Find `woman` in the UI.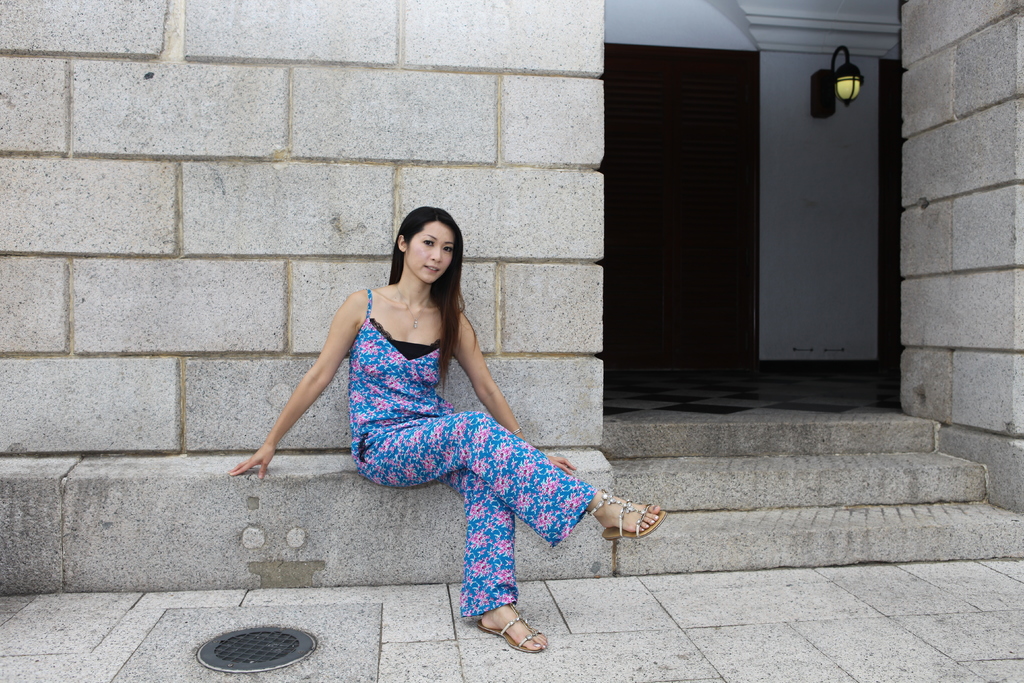
UI element at box(229, 206, 671, 654).
